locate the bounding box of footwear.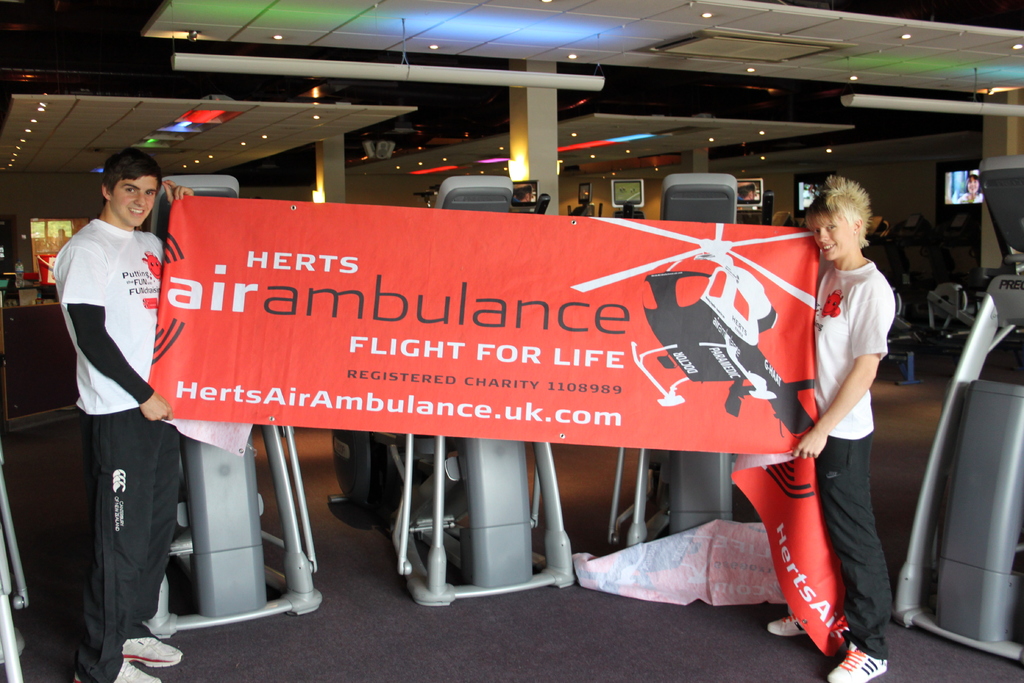
Bounding box: box(74, 659, 164, 682).
